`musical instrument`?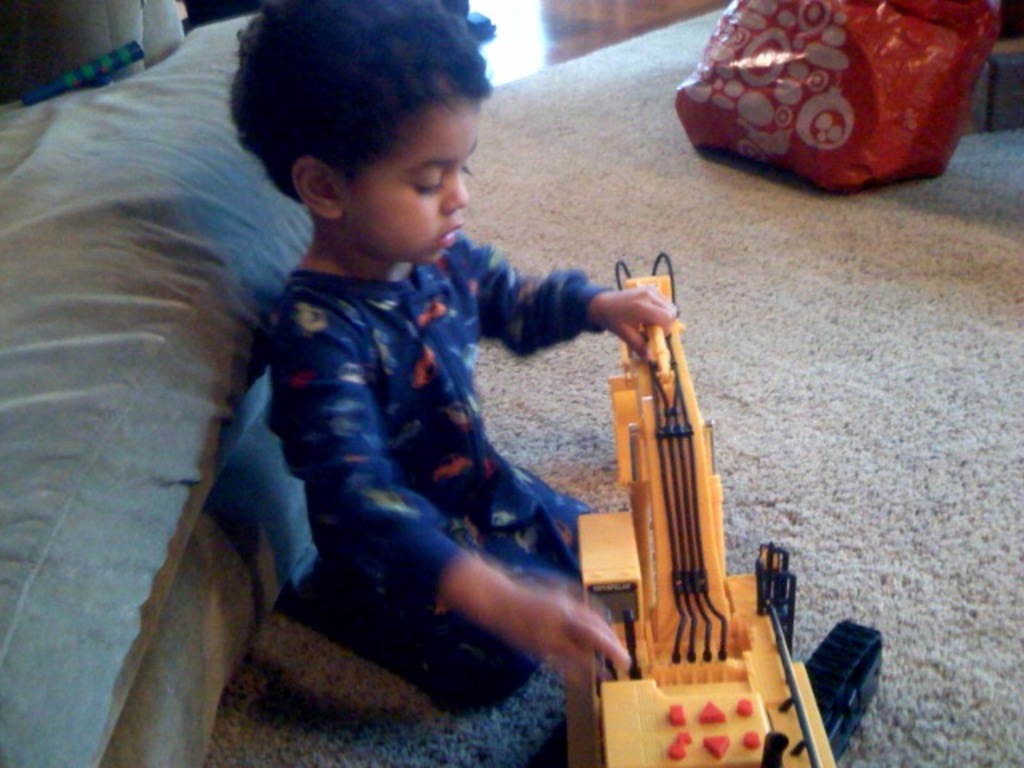
565:262:888:766
